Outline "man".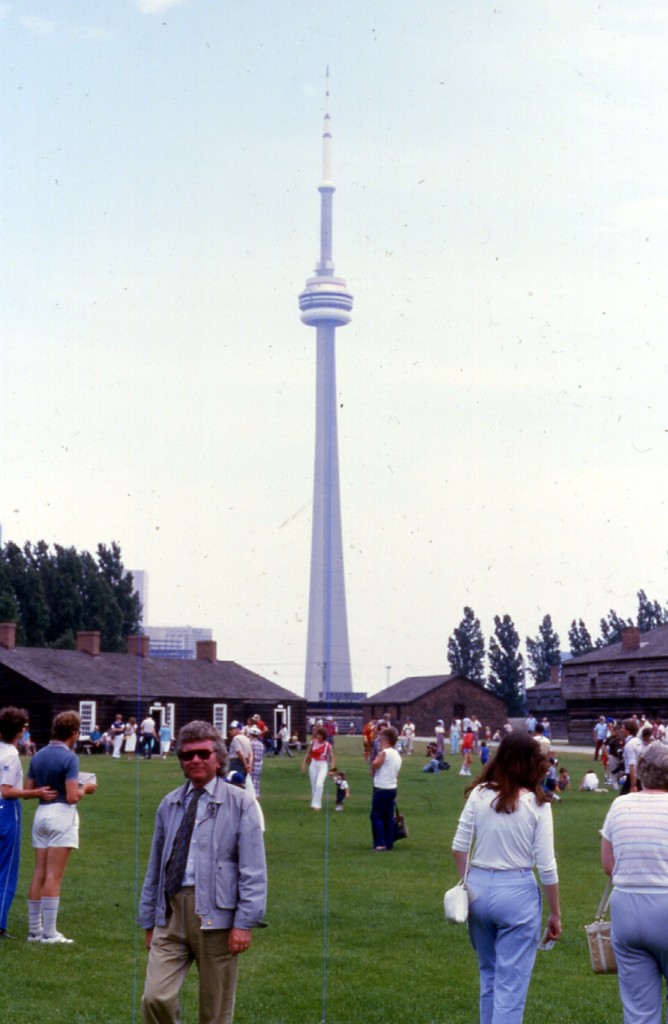
Outline: x1=138 y1=743 x2=272 y2=1012.
